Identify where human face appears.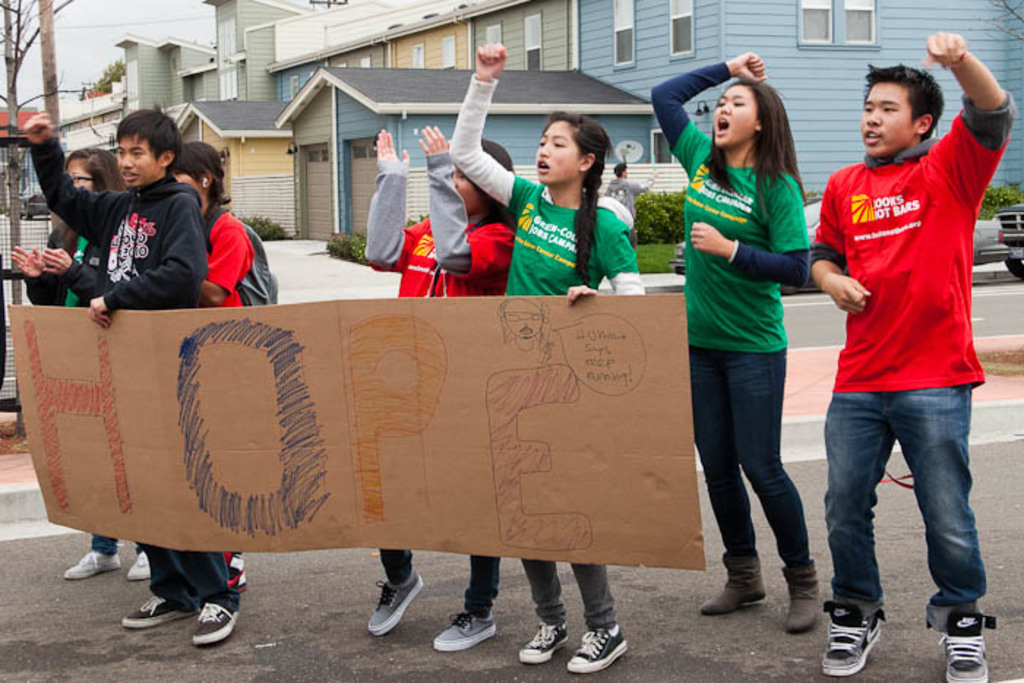
Appears at bbox=(860, 85, 916, 156).
